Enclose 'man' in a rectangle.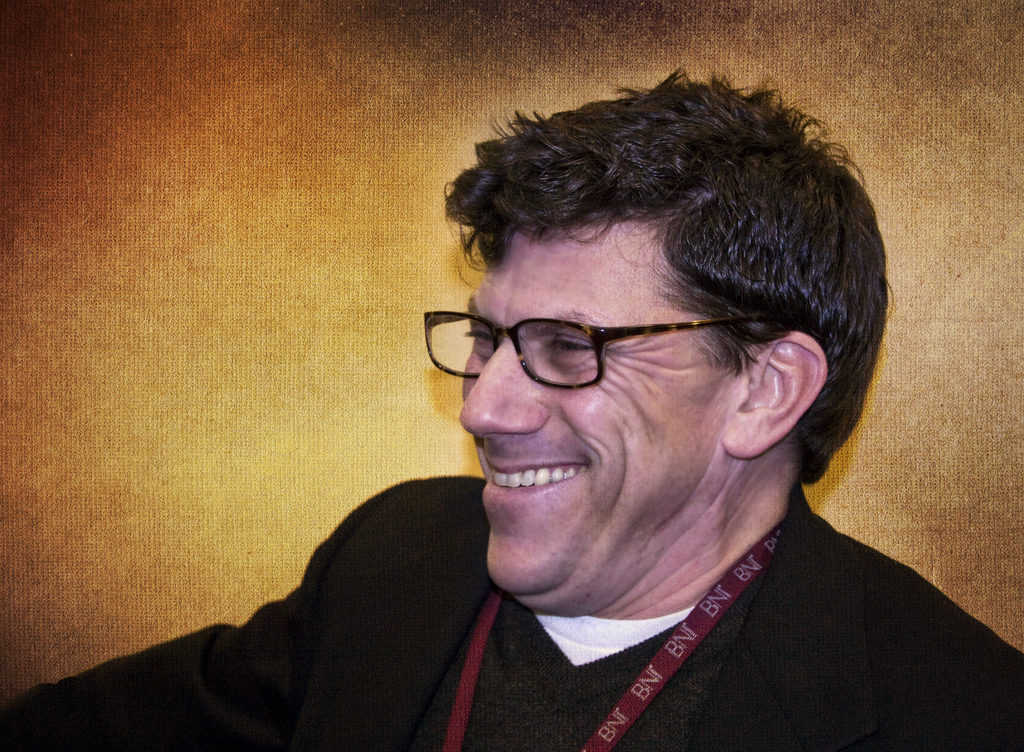
0, 62, 1023, 751.
